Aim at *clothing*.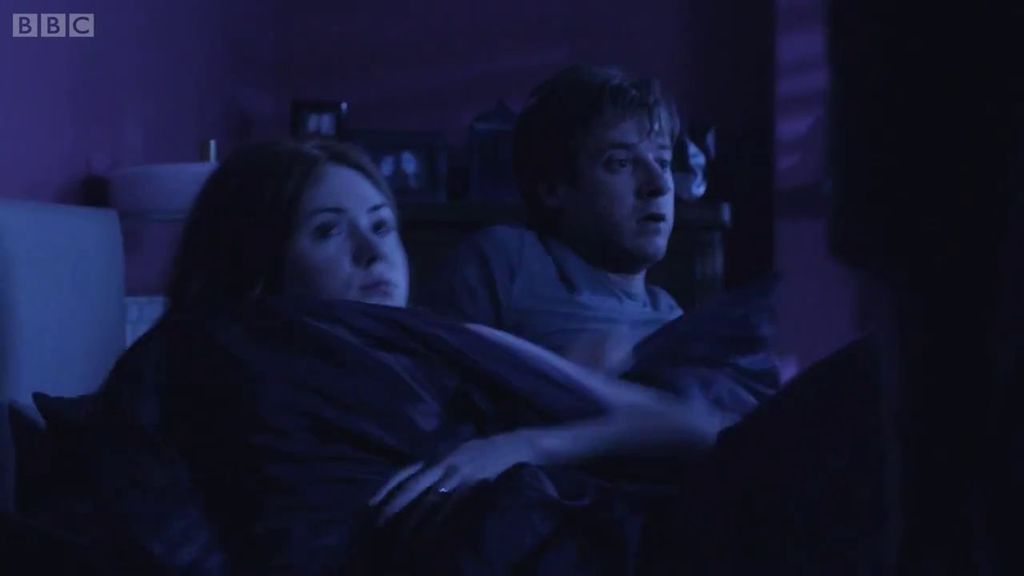
Aimed at (left=67, top=271, right=908, bottom=575).
